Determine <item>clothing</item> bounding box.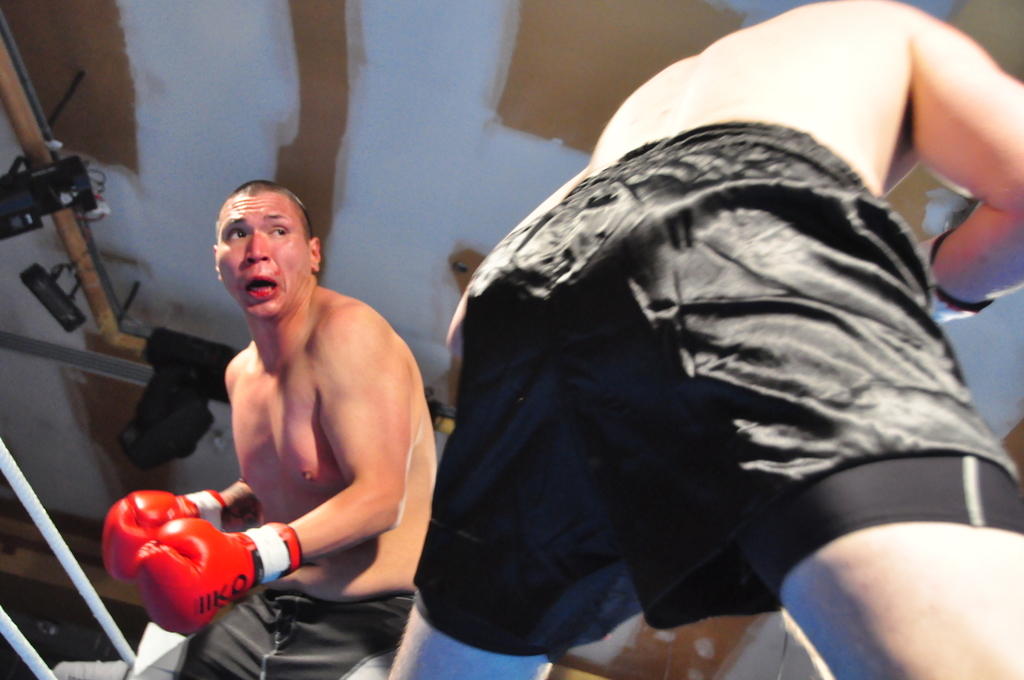
Determined: rect(402, 126, 1023, 661).
